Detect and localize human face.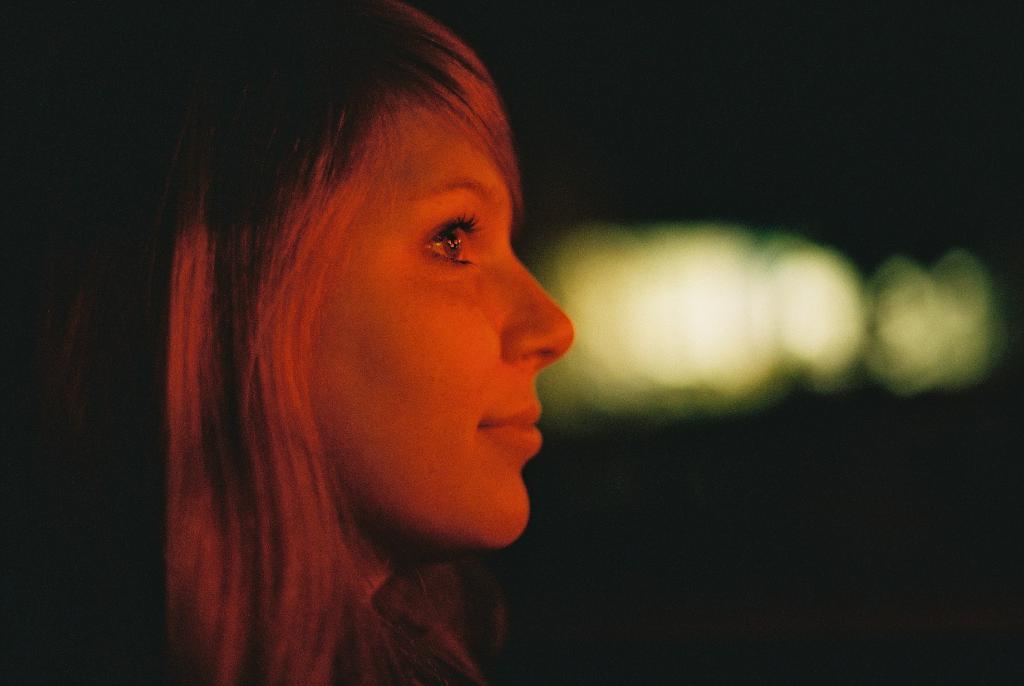
Localized at <box>316,112,570,550</box>.
